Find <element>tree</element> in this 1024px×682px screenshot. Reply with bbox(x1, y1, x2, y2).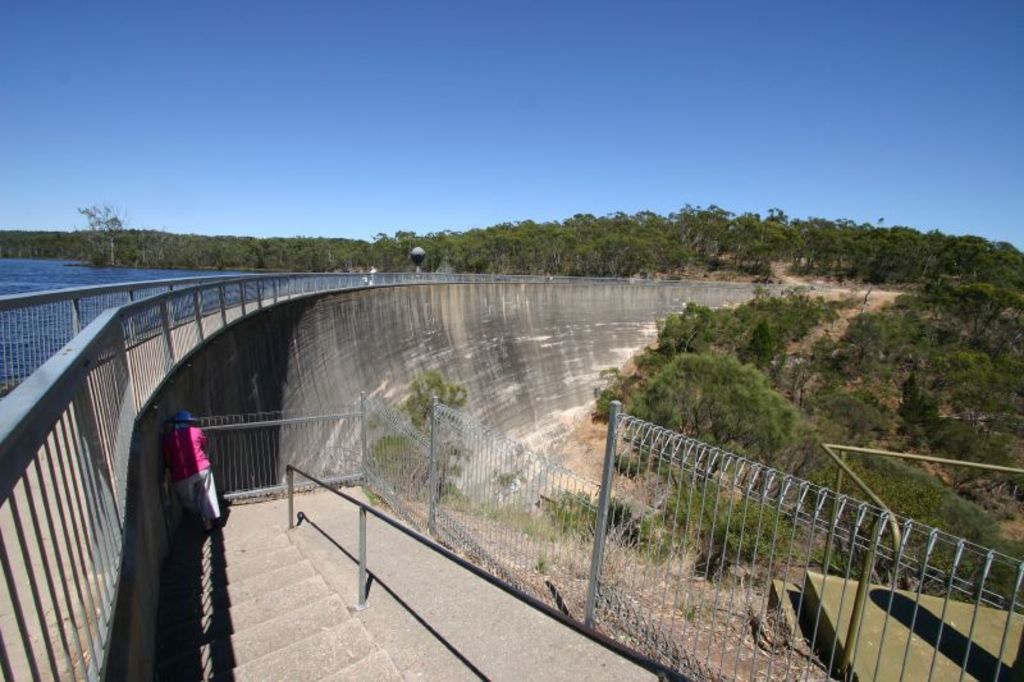
bbox(627, 351, 796, 482).
